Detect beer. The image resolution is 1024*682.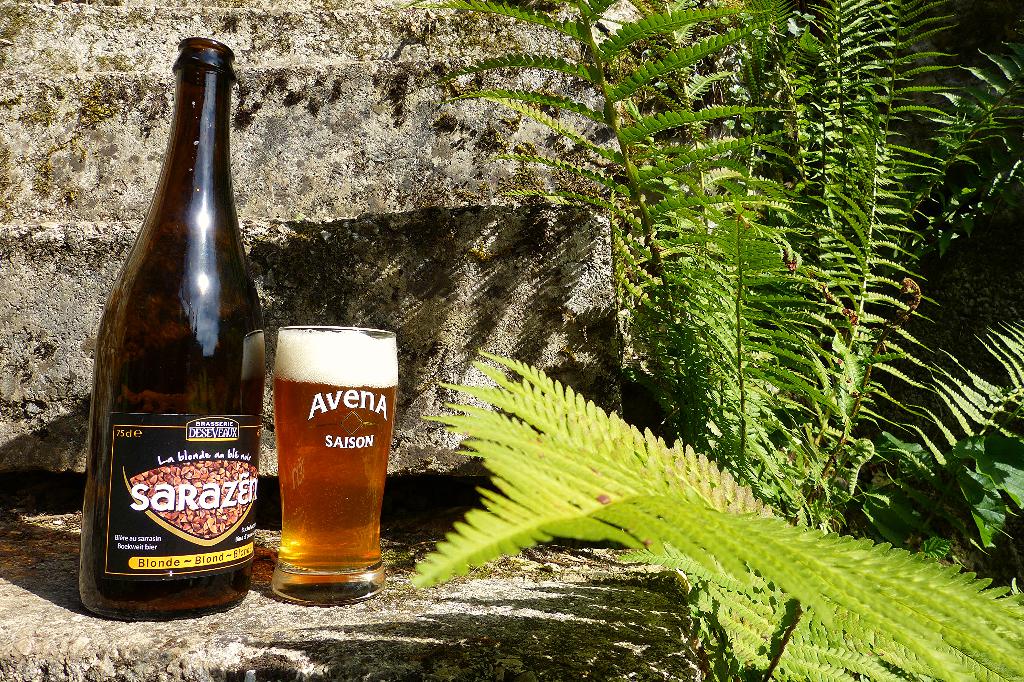
(274, 329, 397, 601).
